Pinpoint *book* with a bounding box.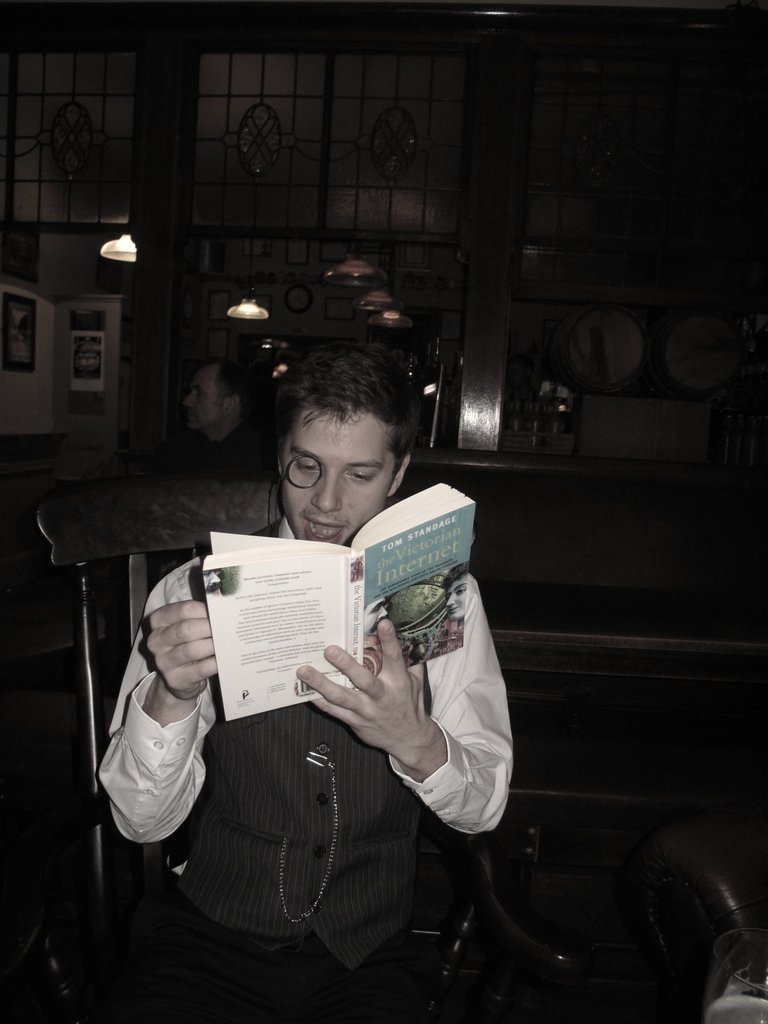
[203, 478, 466, 722].
